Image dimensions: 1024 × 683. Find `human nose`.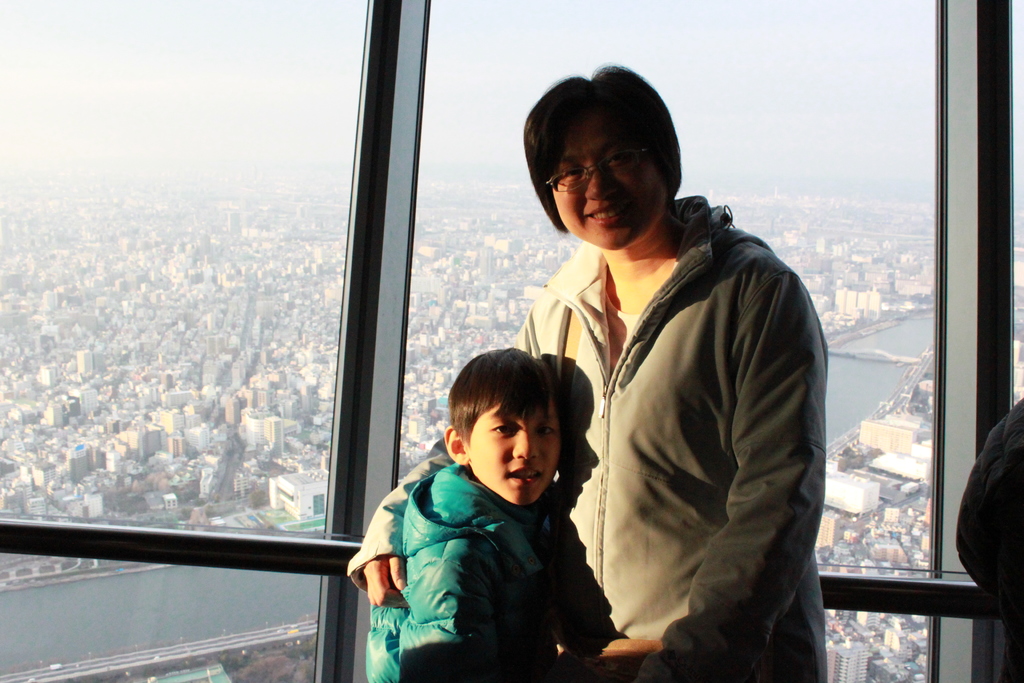
x1=584 y1=167 x2=630 y2=204.
